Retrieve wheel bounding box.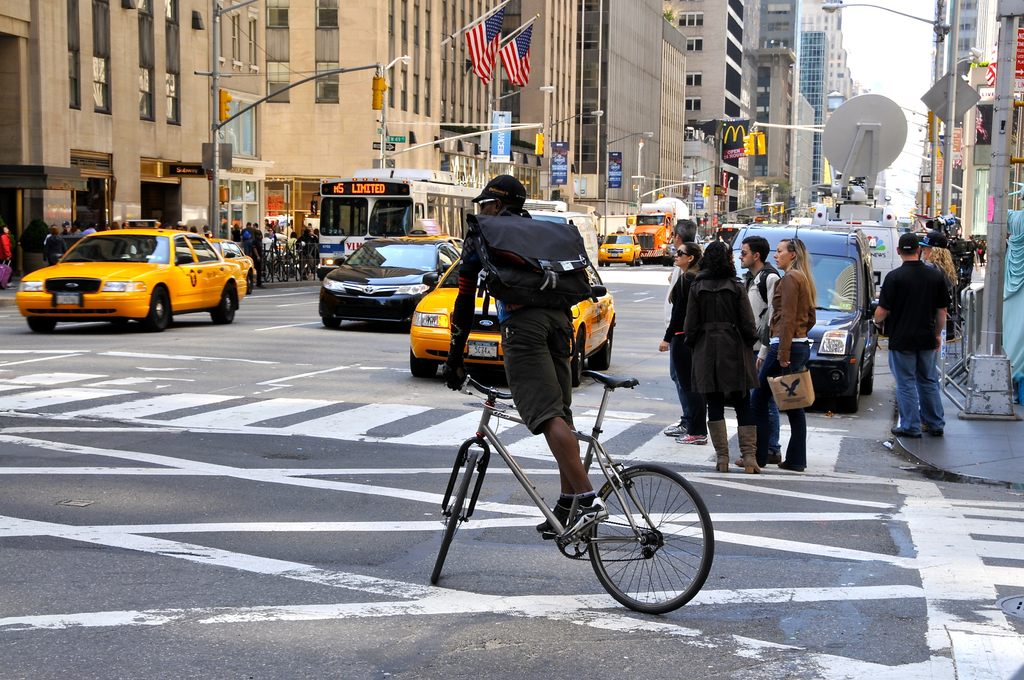
Bounding box: (636,255,640,264).
